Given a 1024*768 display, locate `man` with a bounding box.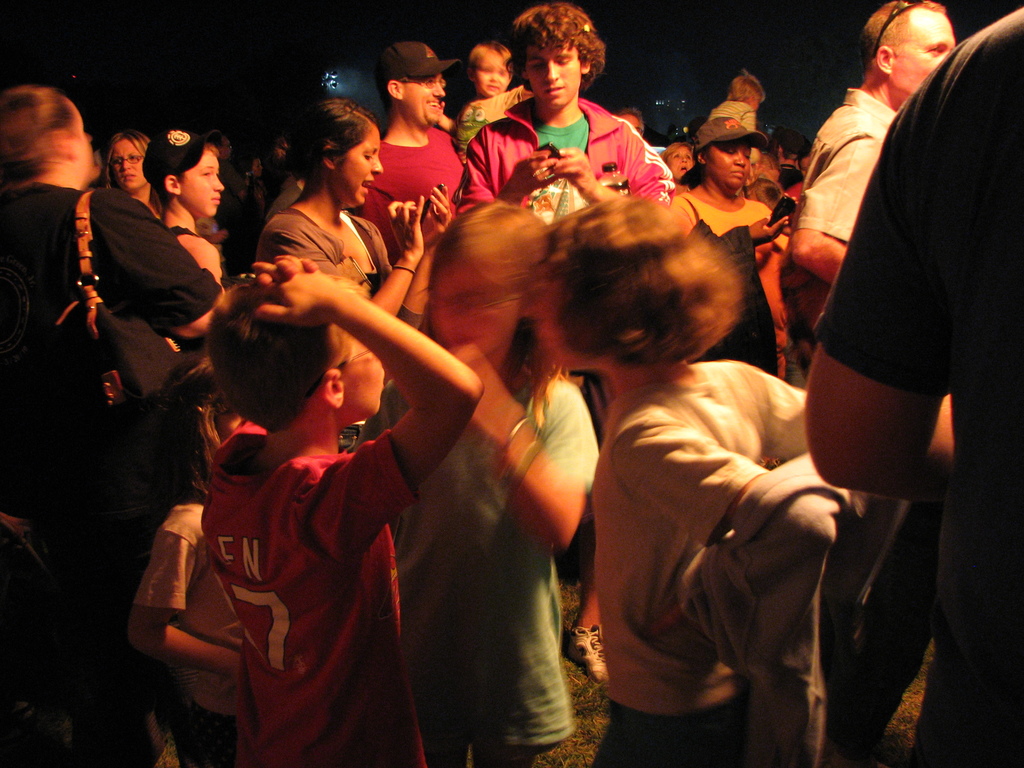
Located: 776, 0, 962, 386.
